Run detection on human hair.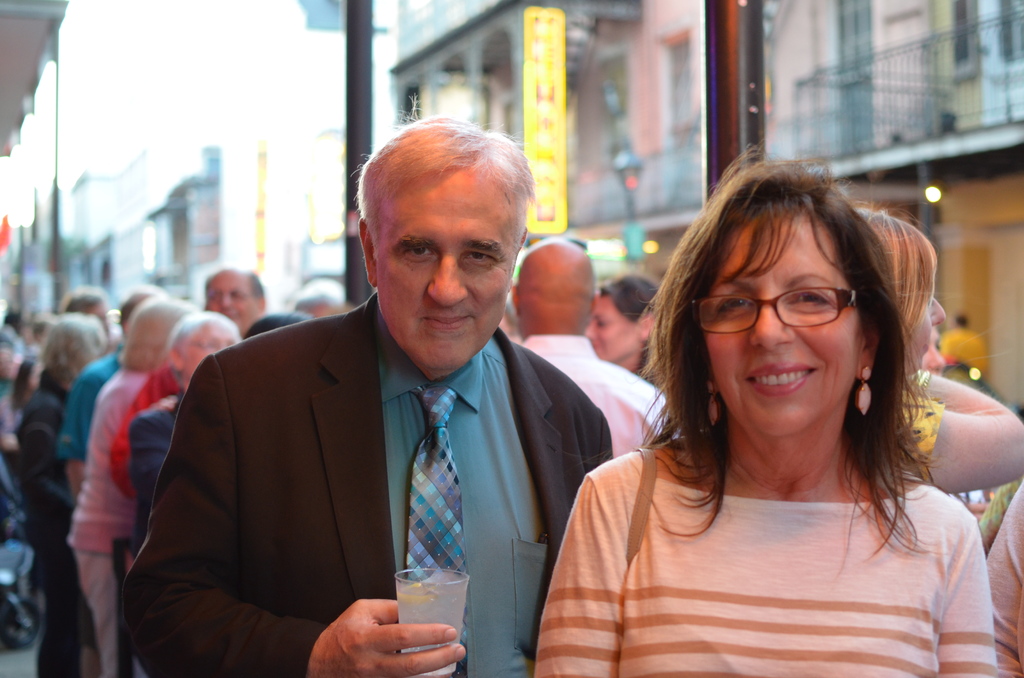
Result: [859, 205, 938, 331].
